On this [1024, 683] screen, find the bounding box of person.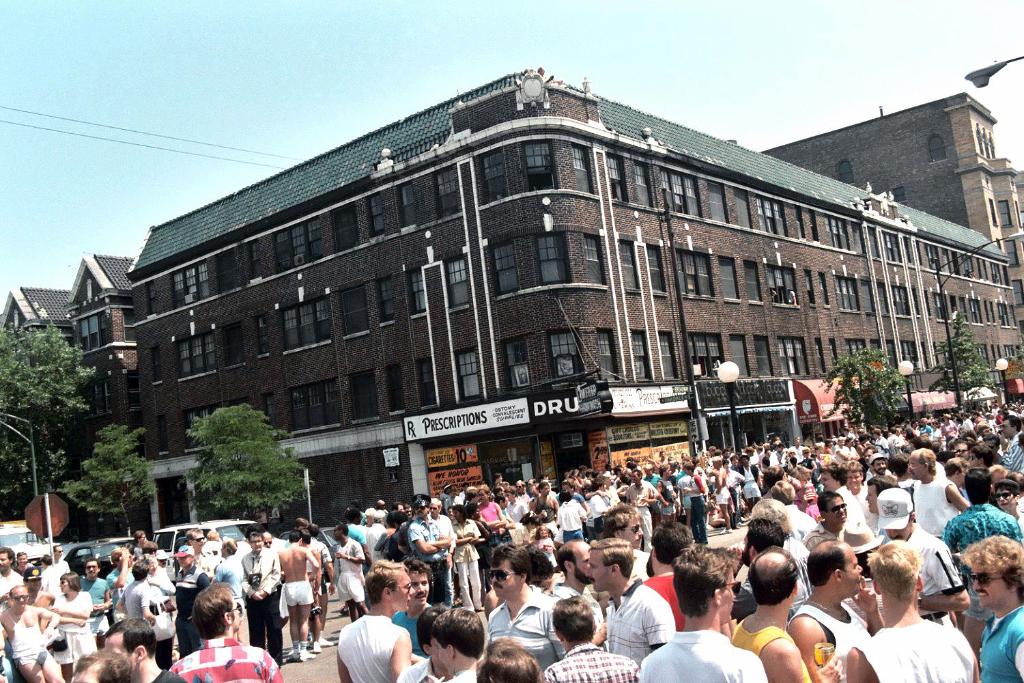
Bounding box: (left=143, top=542, right=169, bottom=584).
